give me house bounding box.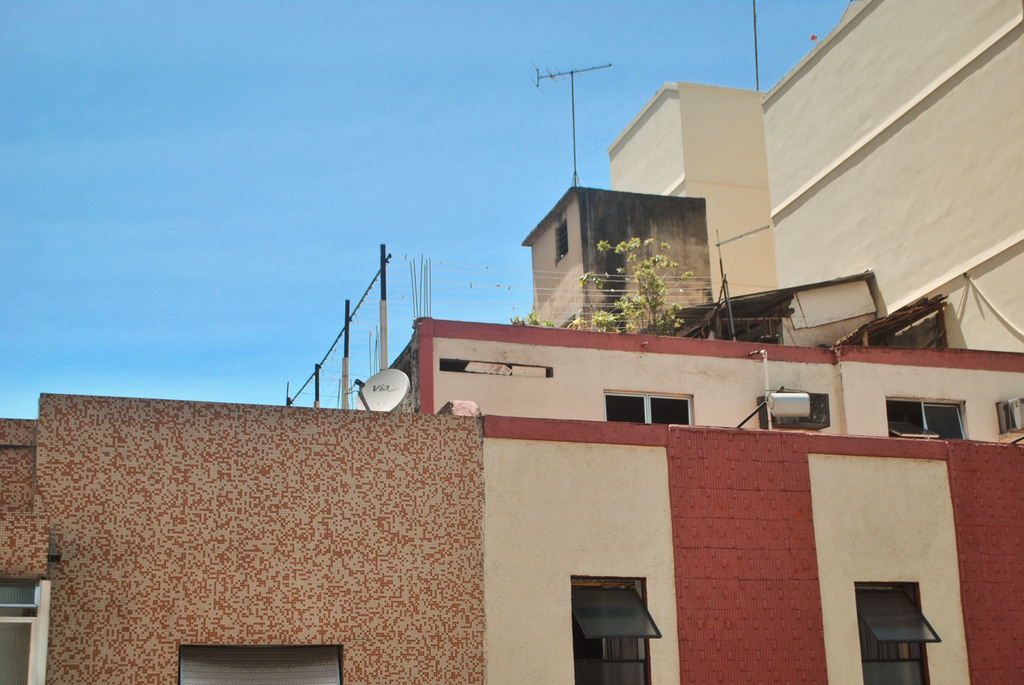
0,315,1023,684.
